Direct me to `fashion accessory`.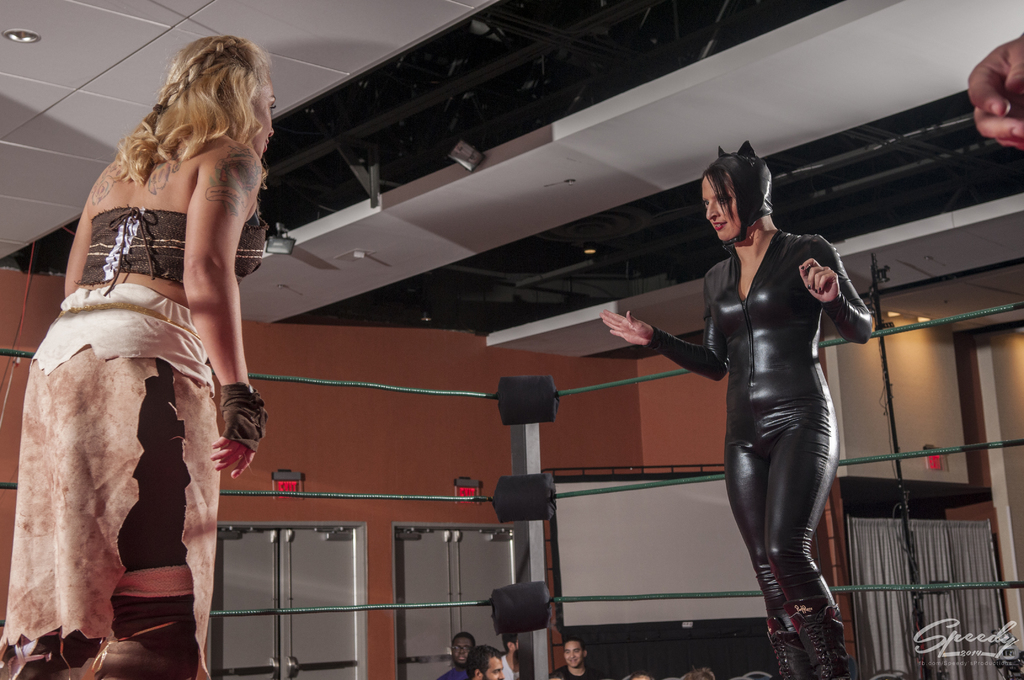
Direction: pyautogui.locateOnScreen(99, 562, 199, 679).
